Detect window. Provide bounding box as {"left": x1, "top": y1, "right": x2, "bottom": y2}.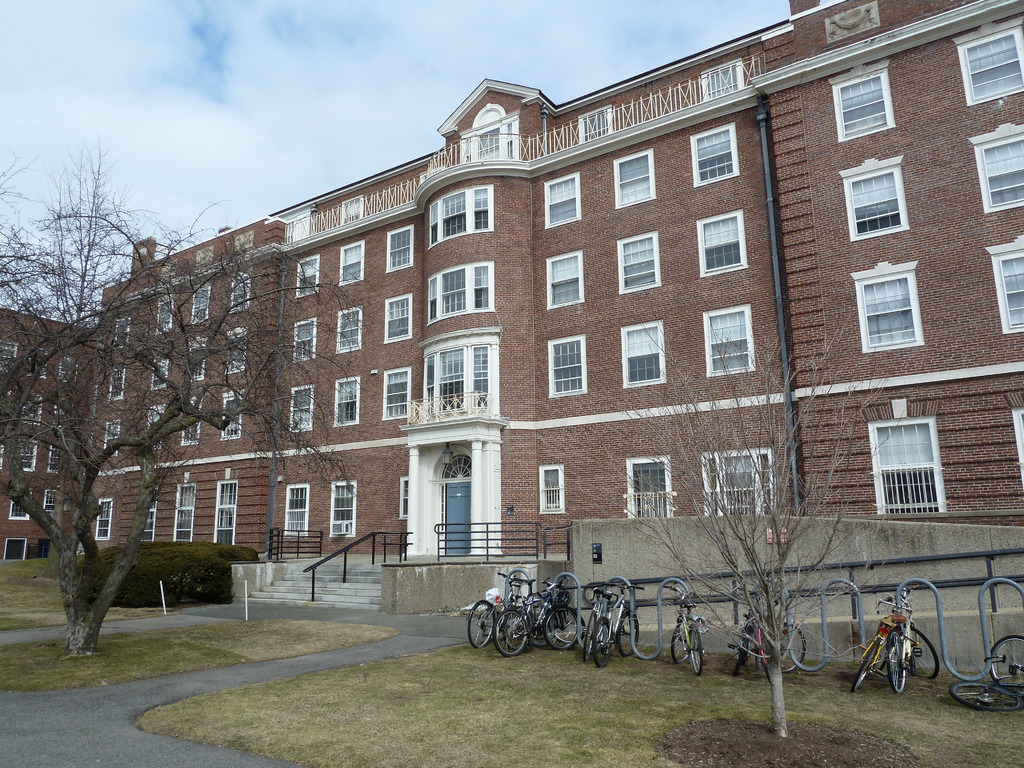
{"left": 46, "top": 445, "right": 62, "bottom": 474}.
